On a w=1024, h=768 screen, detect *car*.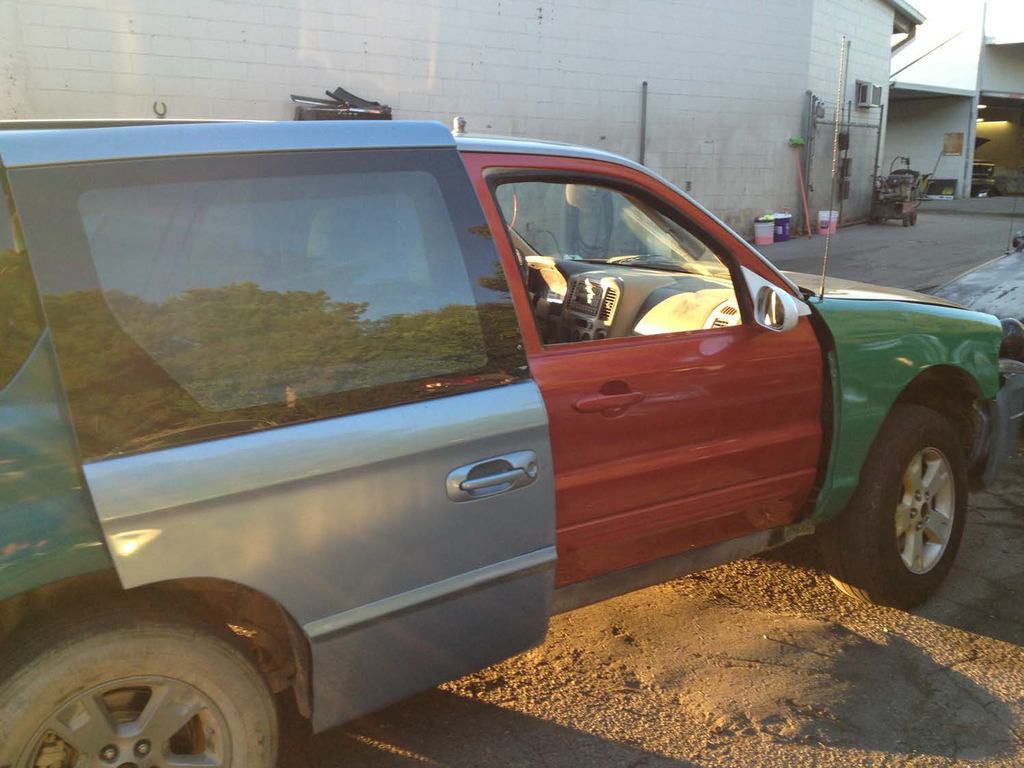
0 35 1023 767.
